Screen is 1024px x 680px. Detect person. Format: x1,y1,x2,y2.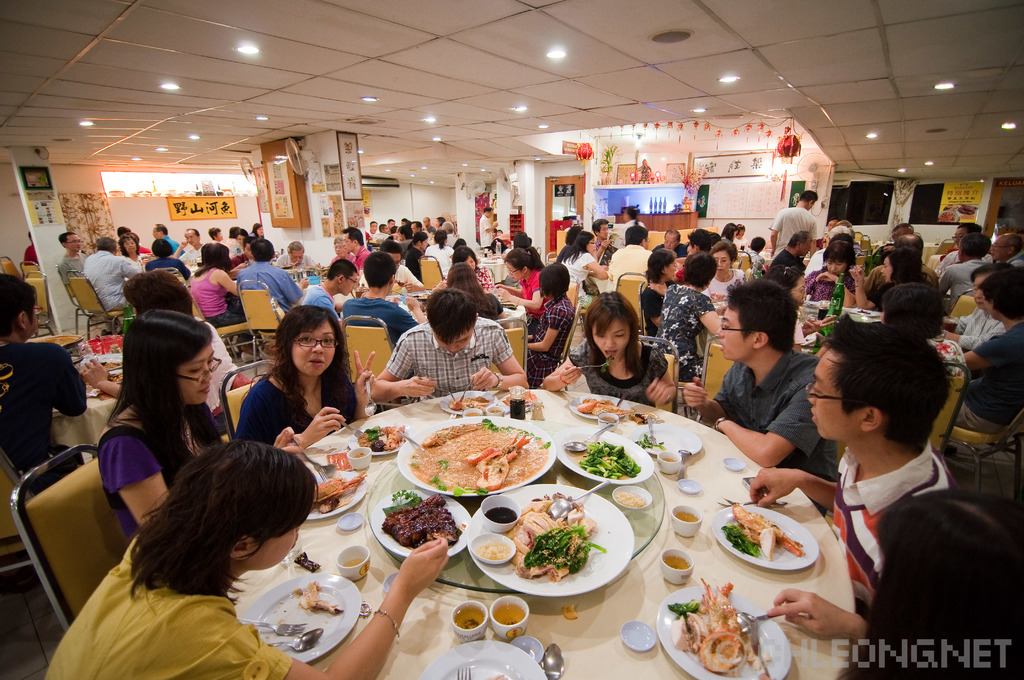
653,229,686,259.
